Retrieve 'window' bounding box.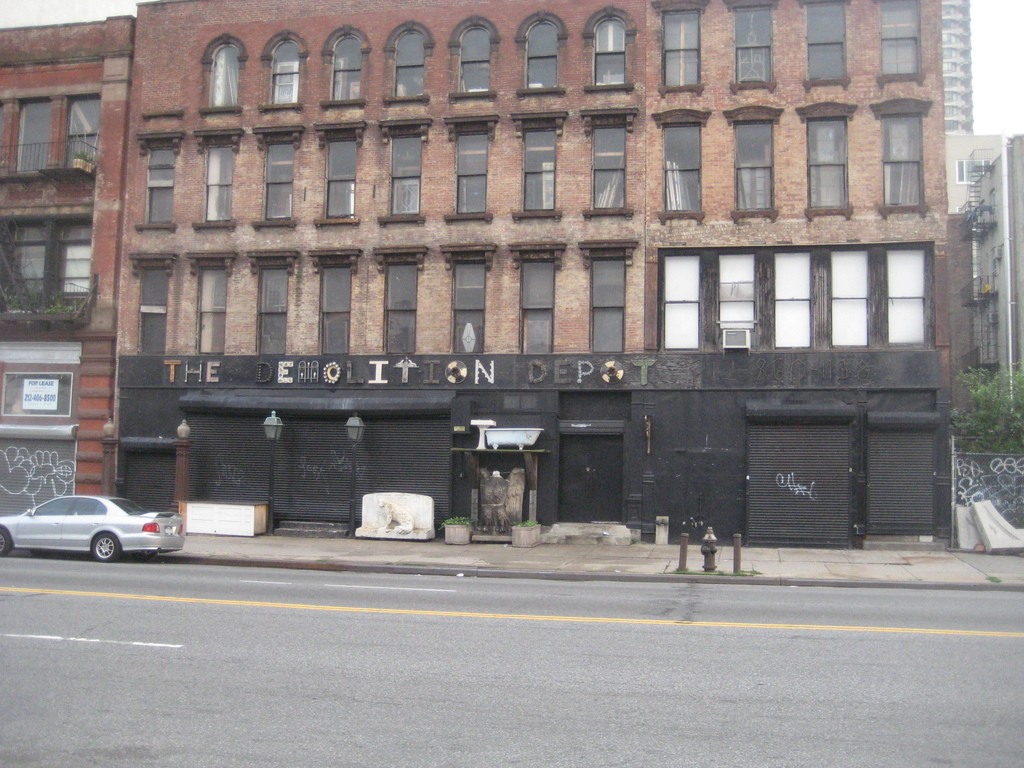
Bounding box: bbox(811, 113, 851, 212).
